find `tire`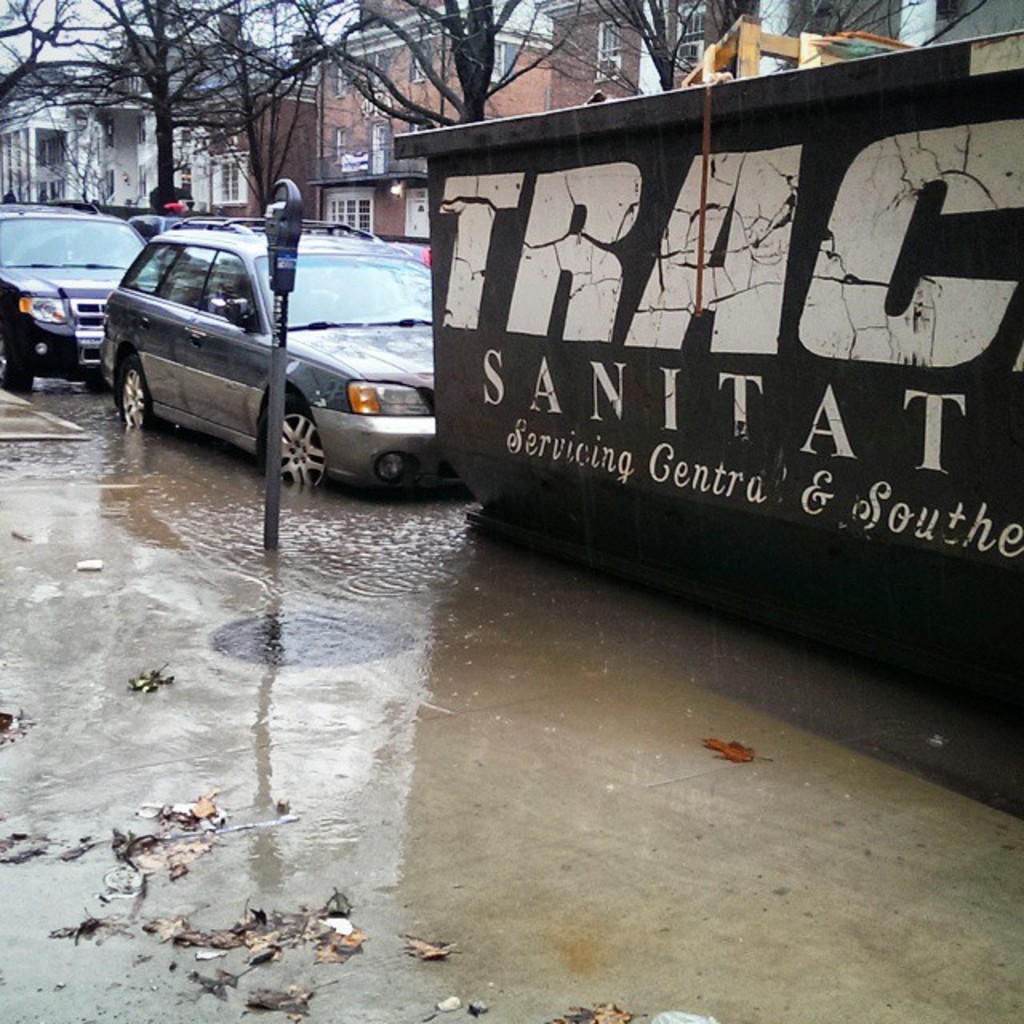
120,352,174,429
